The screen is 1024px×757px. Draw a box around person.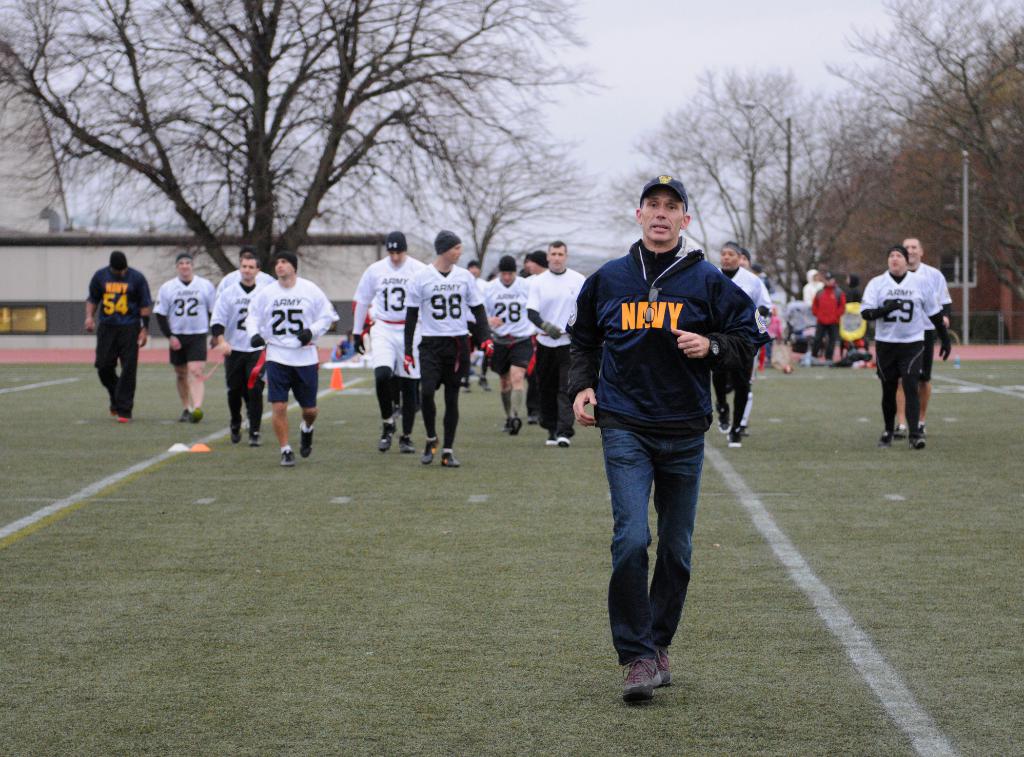
BBox(460, 259, 492, 395).
